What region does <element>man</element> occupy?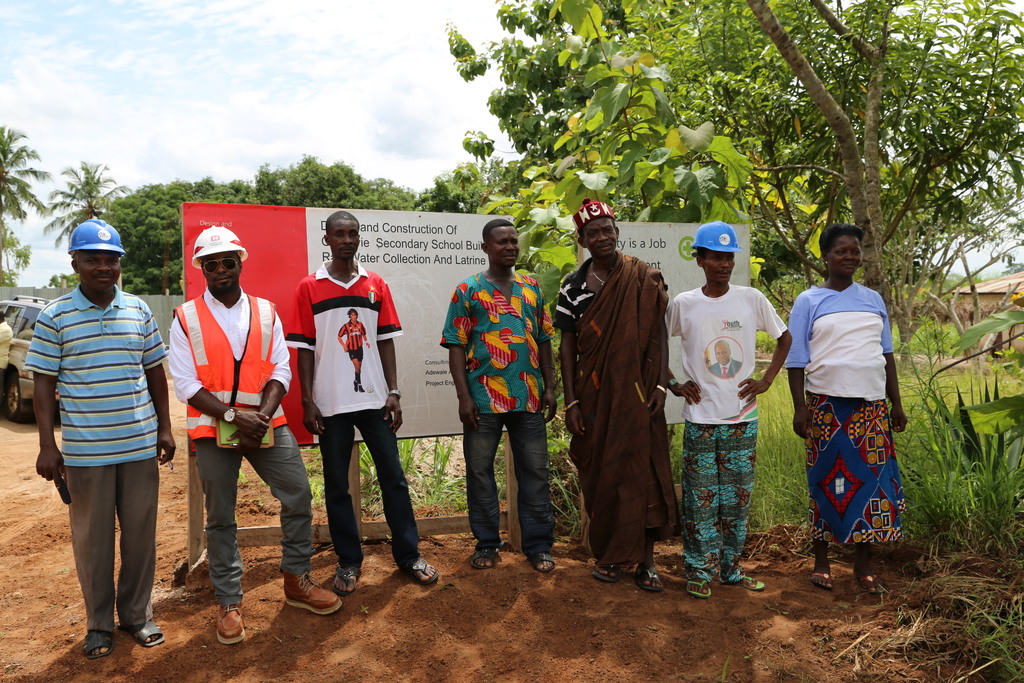
<region>30, 222, 165, 658</region>.
